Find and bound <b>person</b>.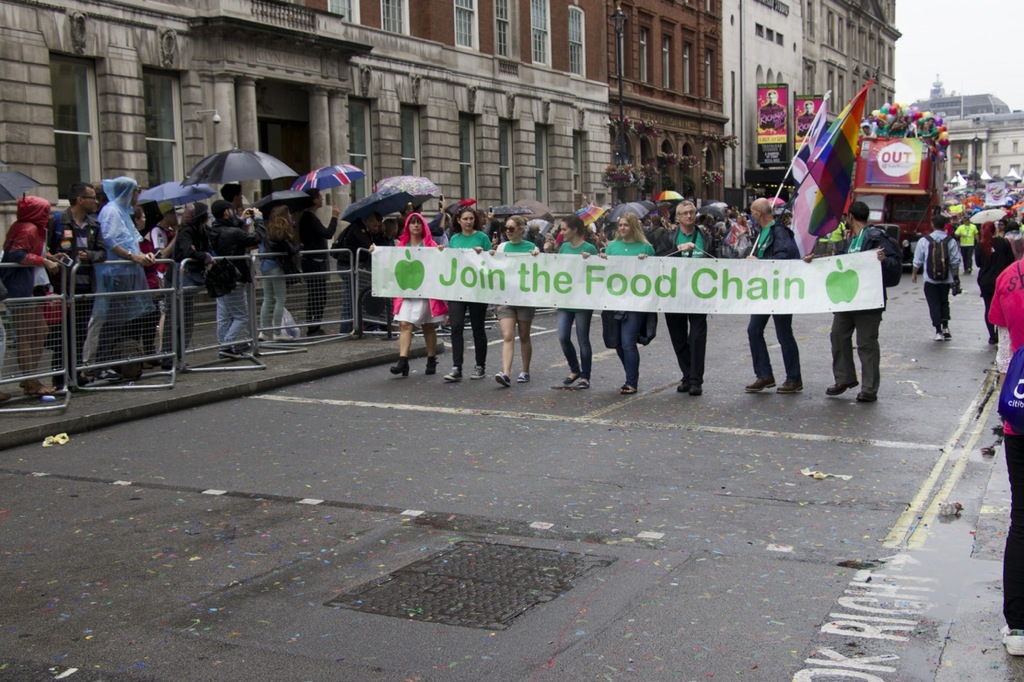
Bound: {"left": 973, "top": 218, "right": 989, "bottom": 291}.
